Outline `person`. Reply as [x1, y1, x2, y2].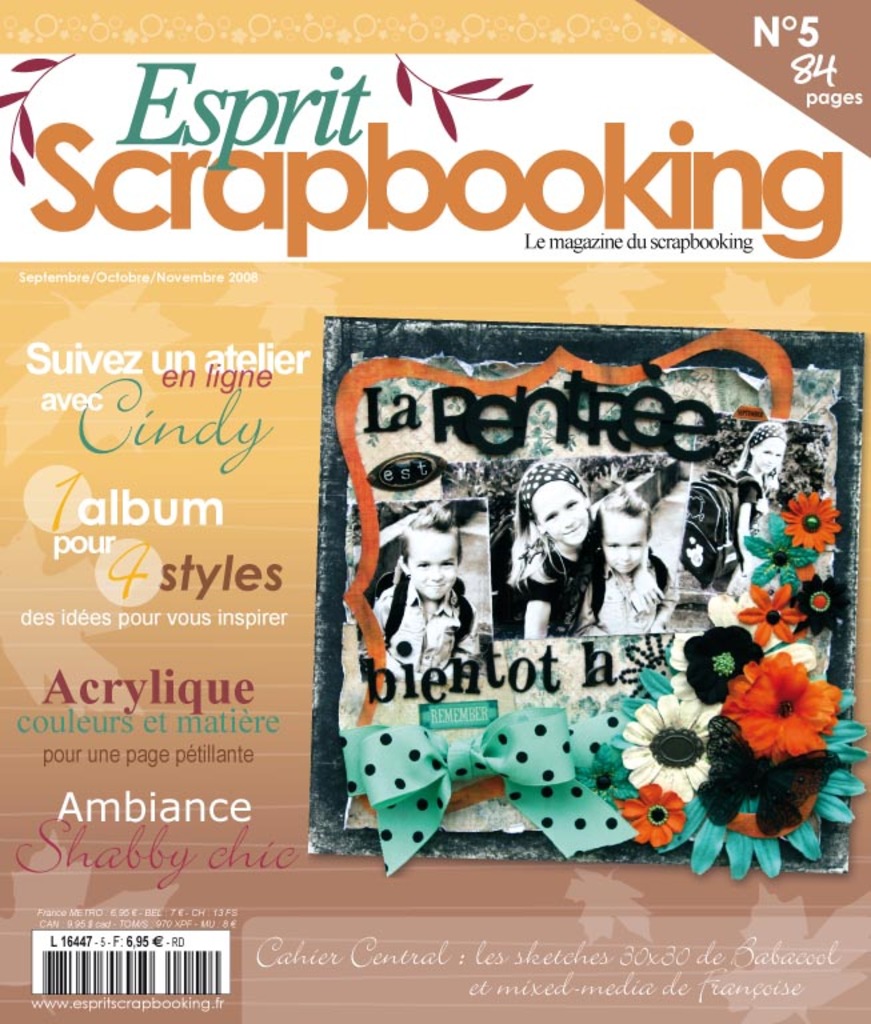
[504, 456, 664, 643].
